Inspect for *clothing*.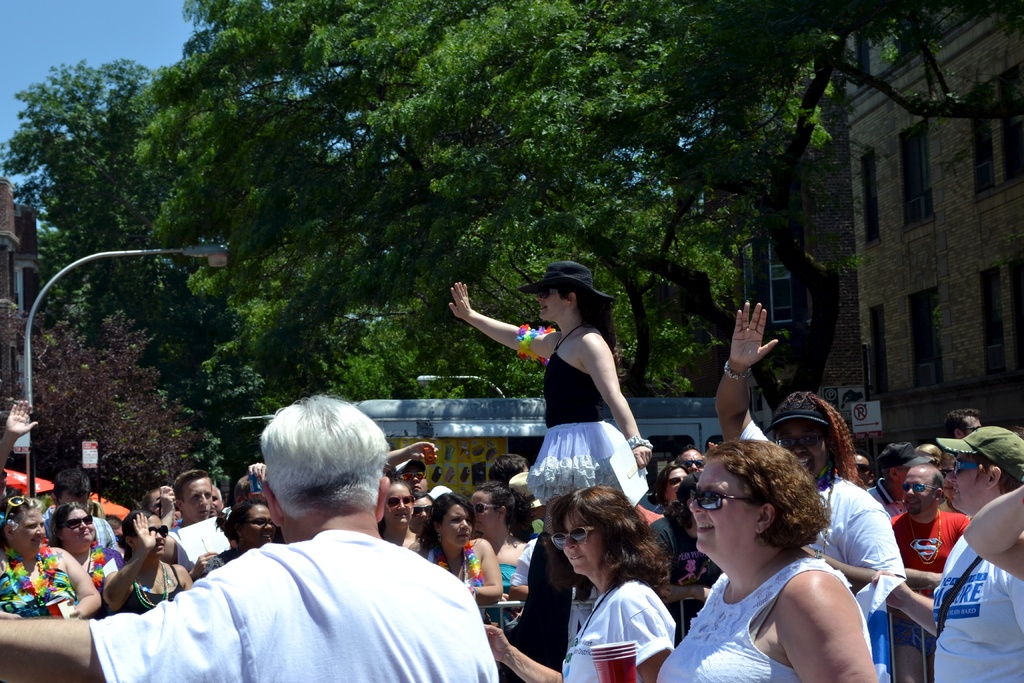
Inspection: [886, 511, 972, 649].
